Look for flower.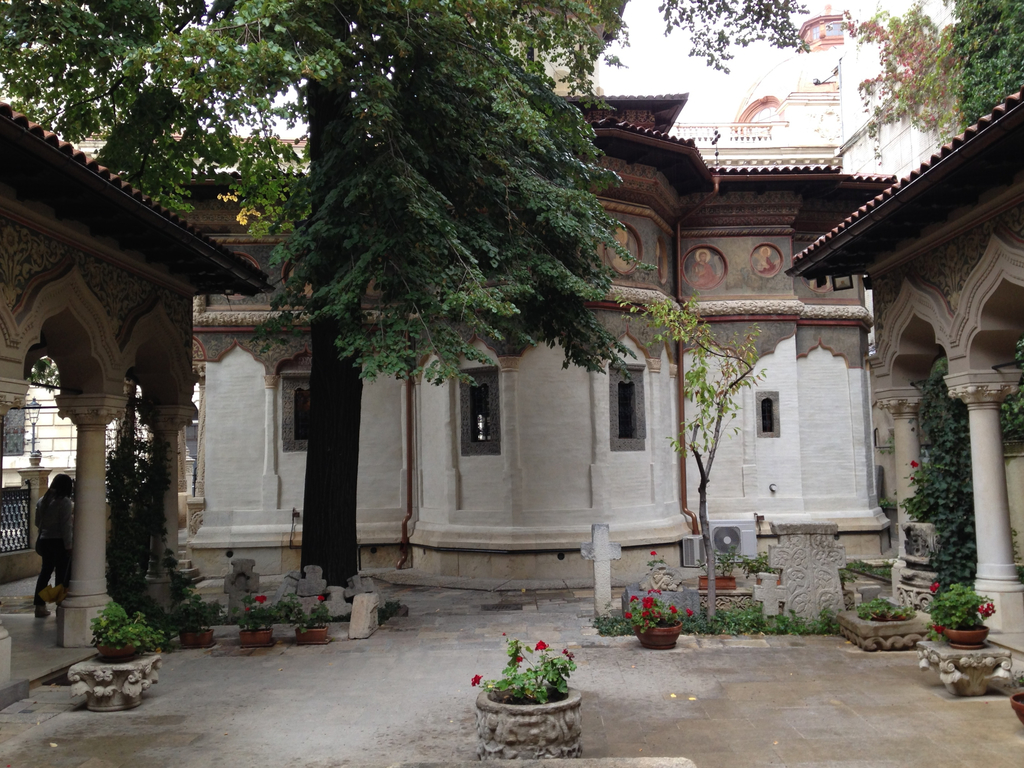
Found: 930,580,941,593.
